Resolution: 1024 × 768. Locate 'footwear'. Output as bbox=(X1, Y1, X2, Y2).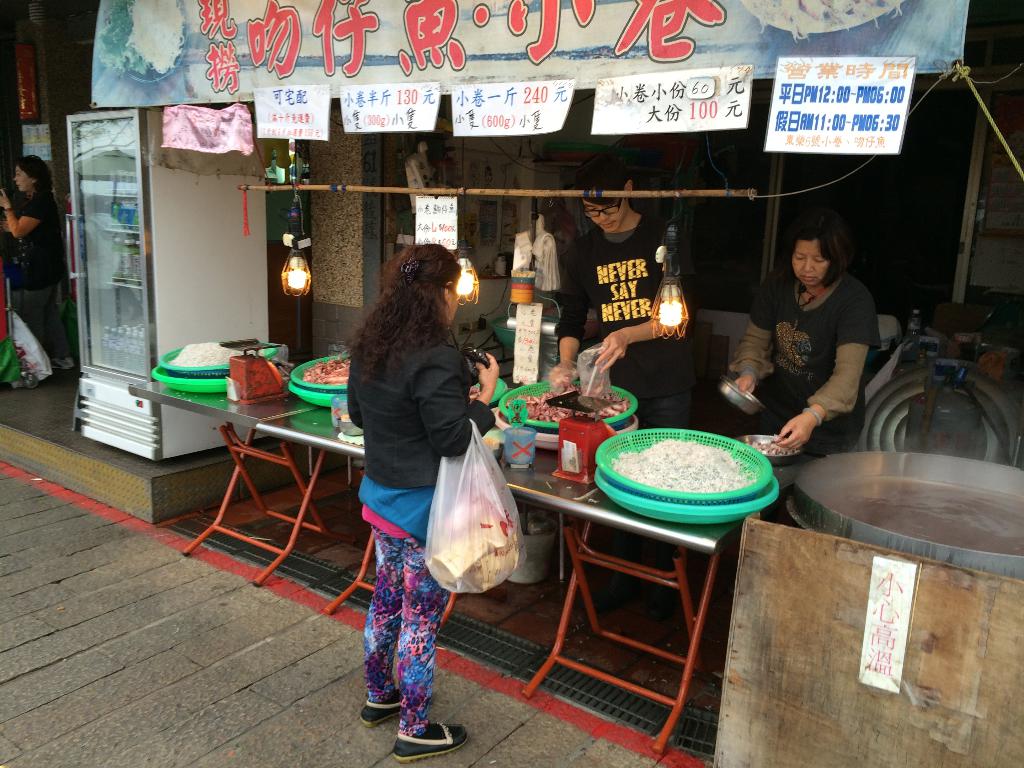
bbox=(358, 687, 398, 730).
